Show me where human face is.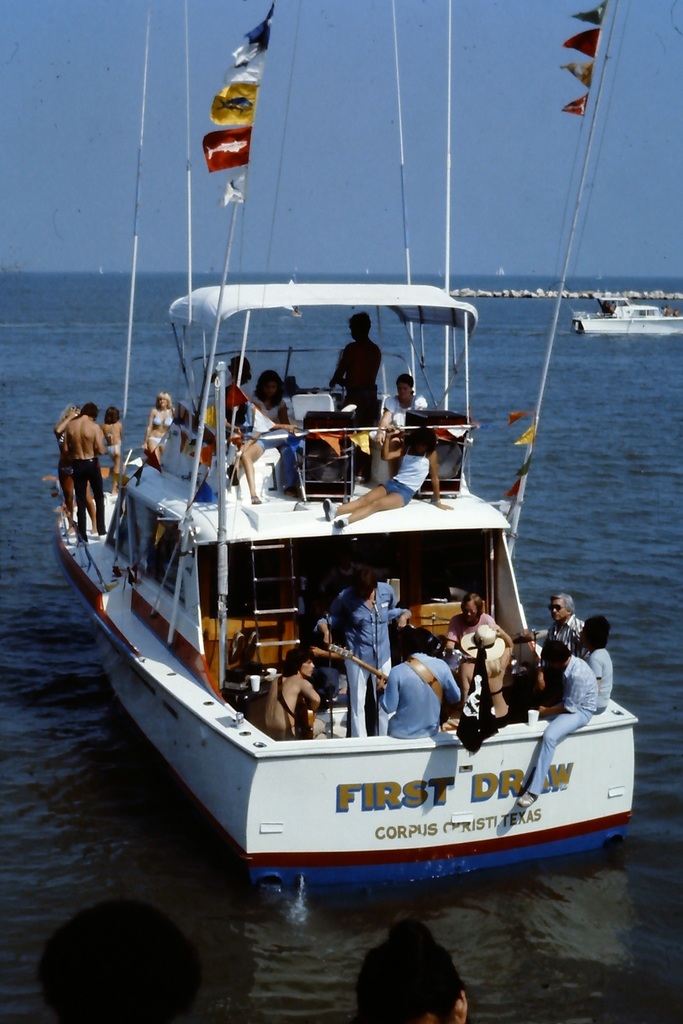
human face is at {"left": 301, "top": 657, "right": 315, "bottom": 676}.
